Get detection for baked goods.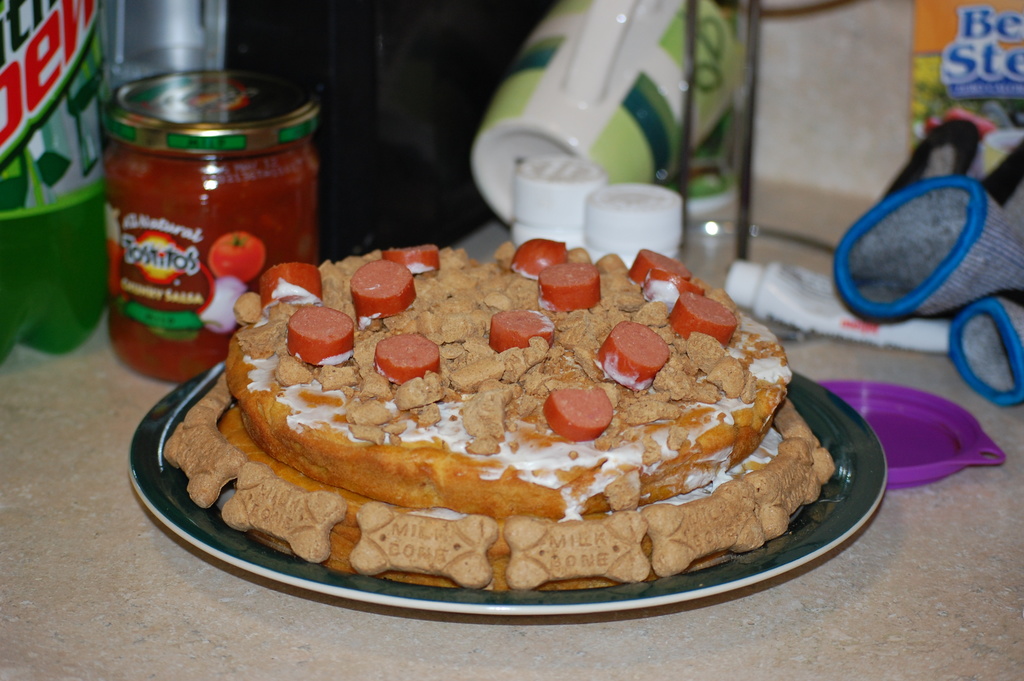
Detection: [169, 243, 840, 587].
